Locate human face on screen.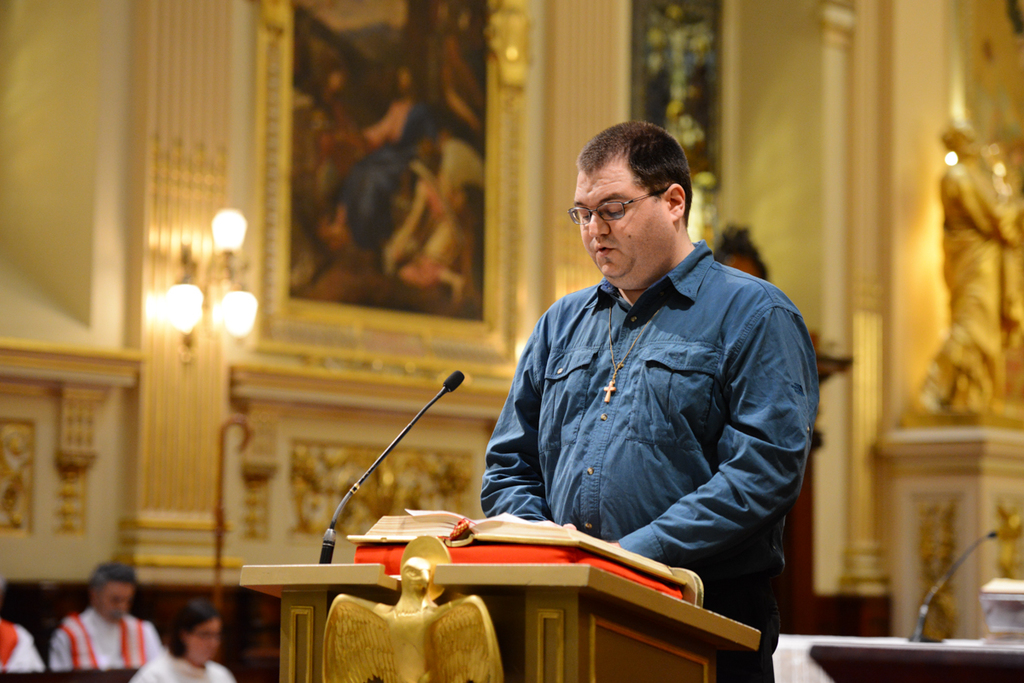
On screen at <region>190, 617, 219, 664</region>.
